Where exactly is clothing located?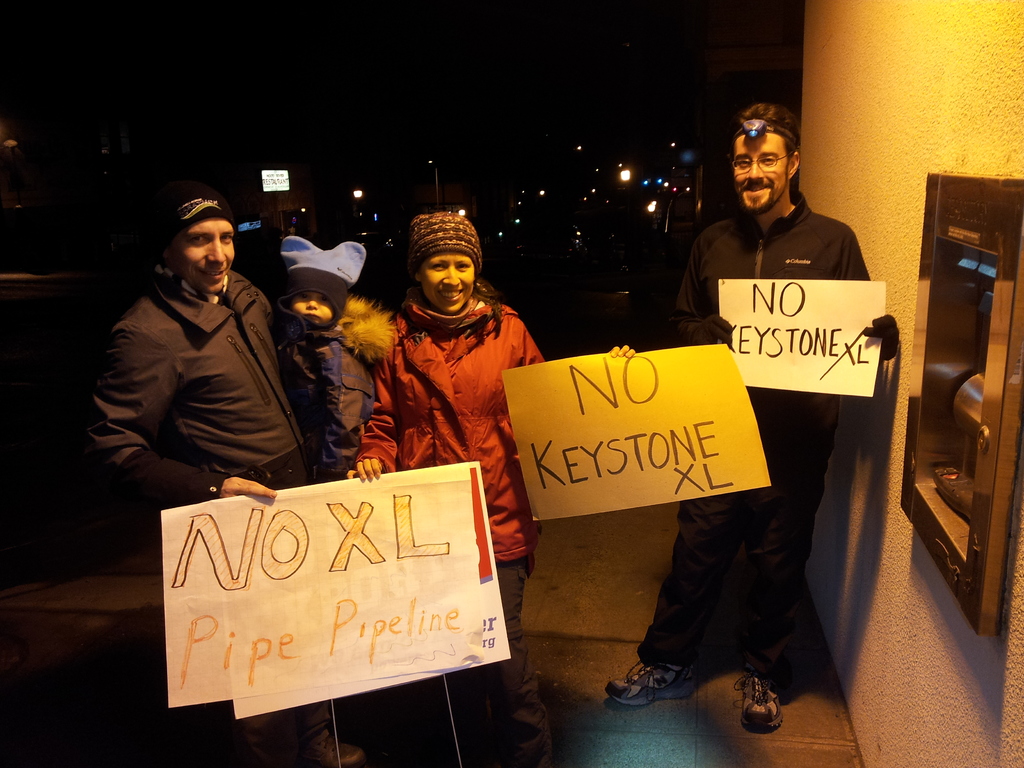
Its bounding box is 637,188,870,664.
